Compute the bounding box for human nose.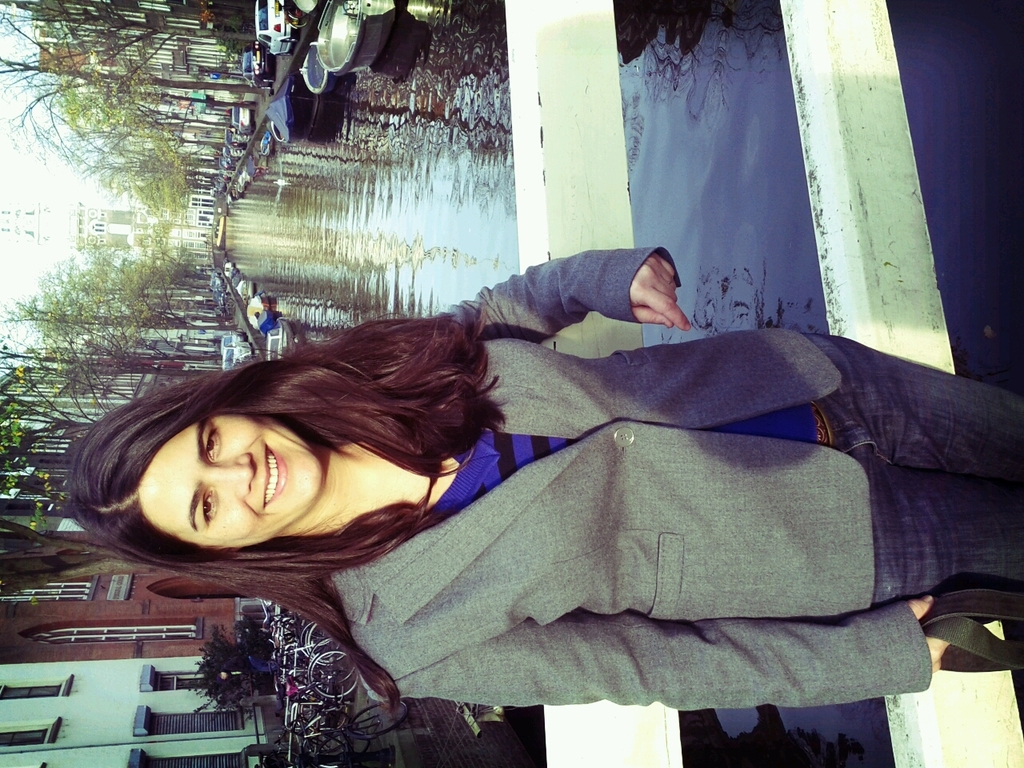
(x1=206, y1=450, x2=256, y2=494).
